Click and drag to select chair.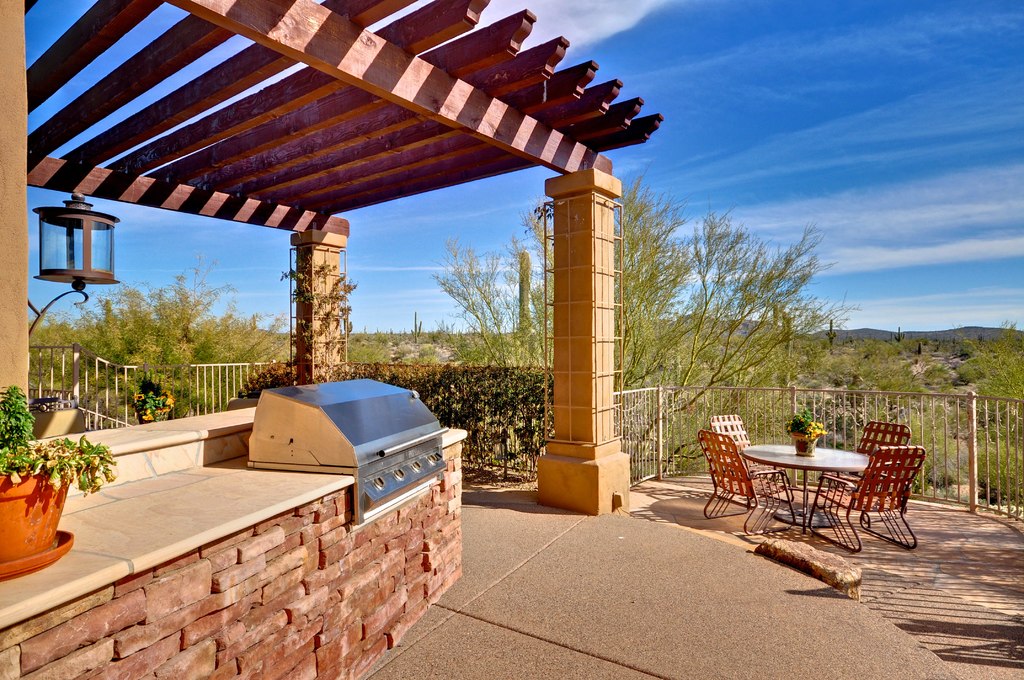
Selection: region(710, 413, 799, 508).
